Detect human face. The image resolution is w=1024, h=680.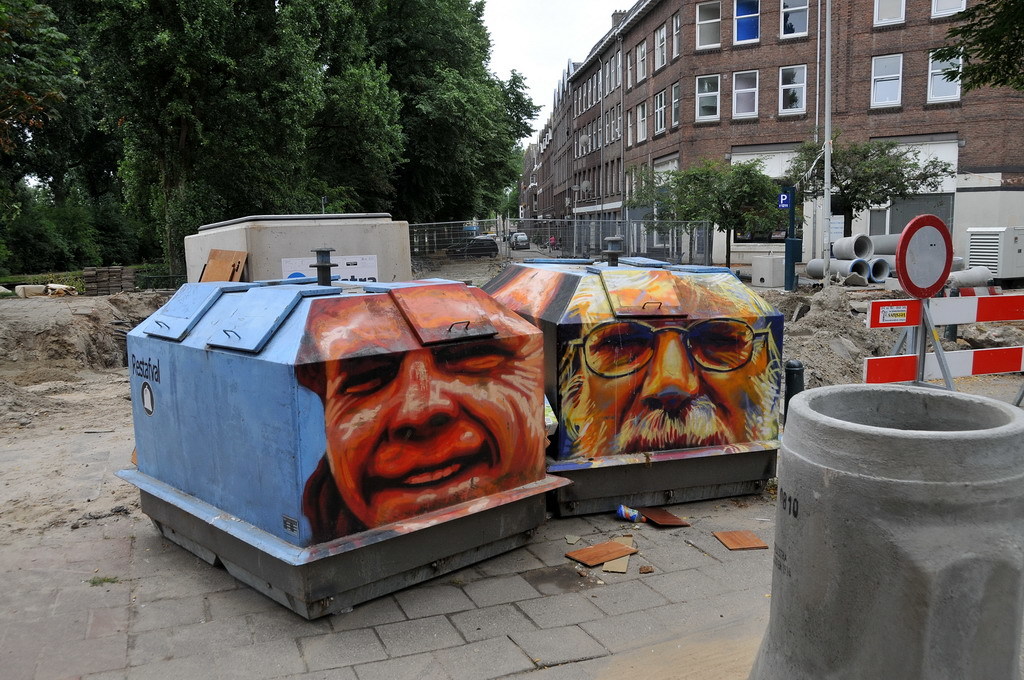
bbox=[567, 265, 776, 457].
